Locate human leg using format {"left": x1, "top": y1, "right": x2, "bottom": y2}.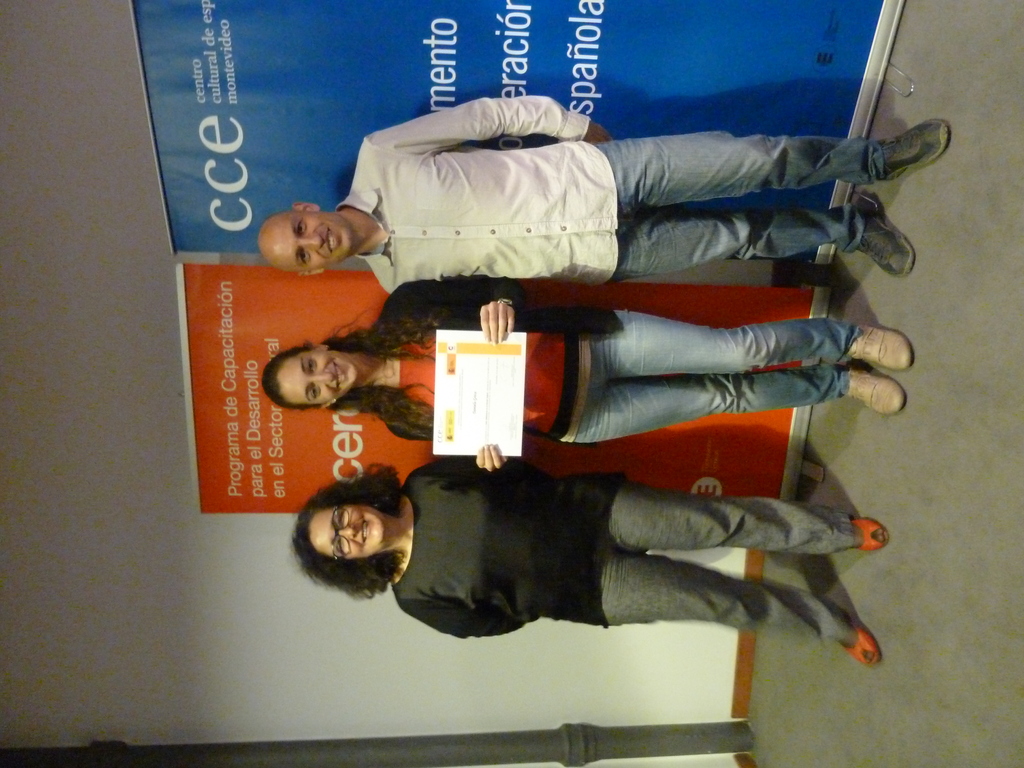
{"left": 600, "top": 481, "right": 895, "bottom": 554}.
